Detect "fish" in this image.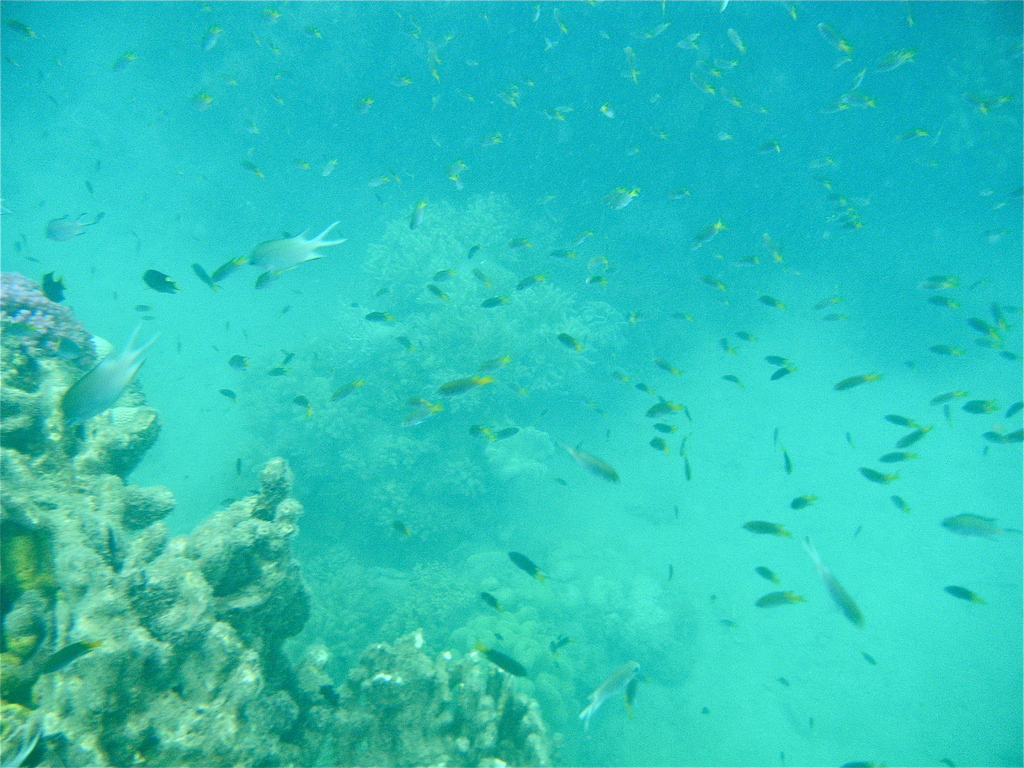
Detection: (884, 413, 911, 426).
